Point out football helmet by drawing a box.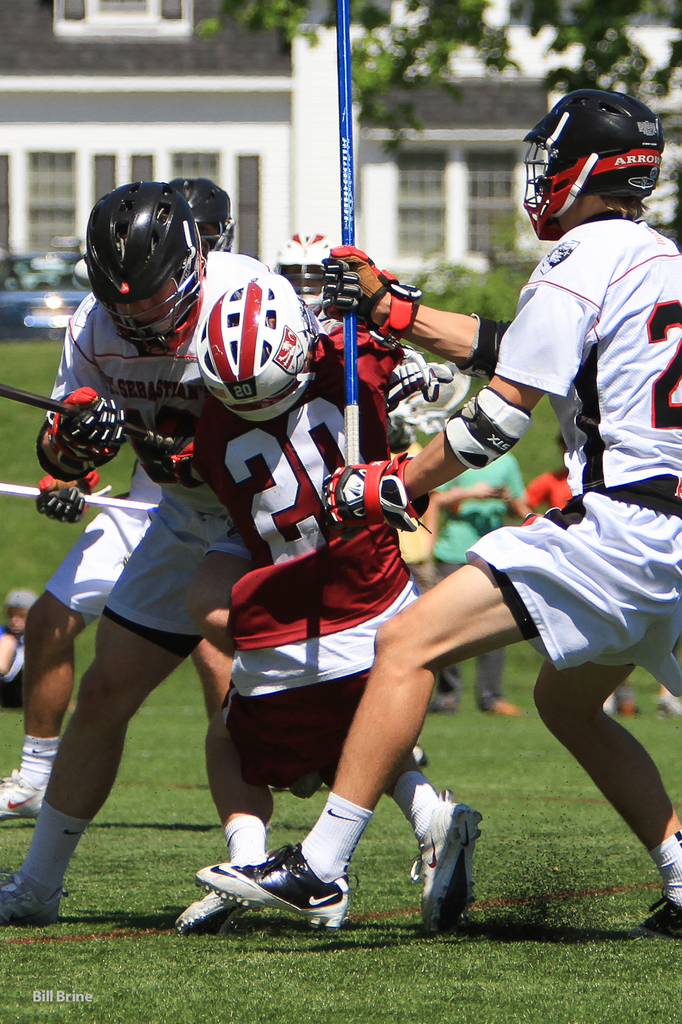
165,176,234,259.
